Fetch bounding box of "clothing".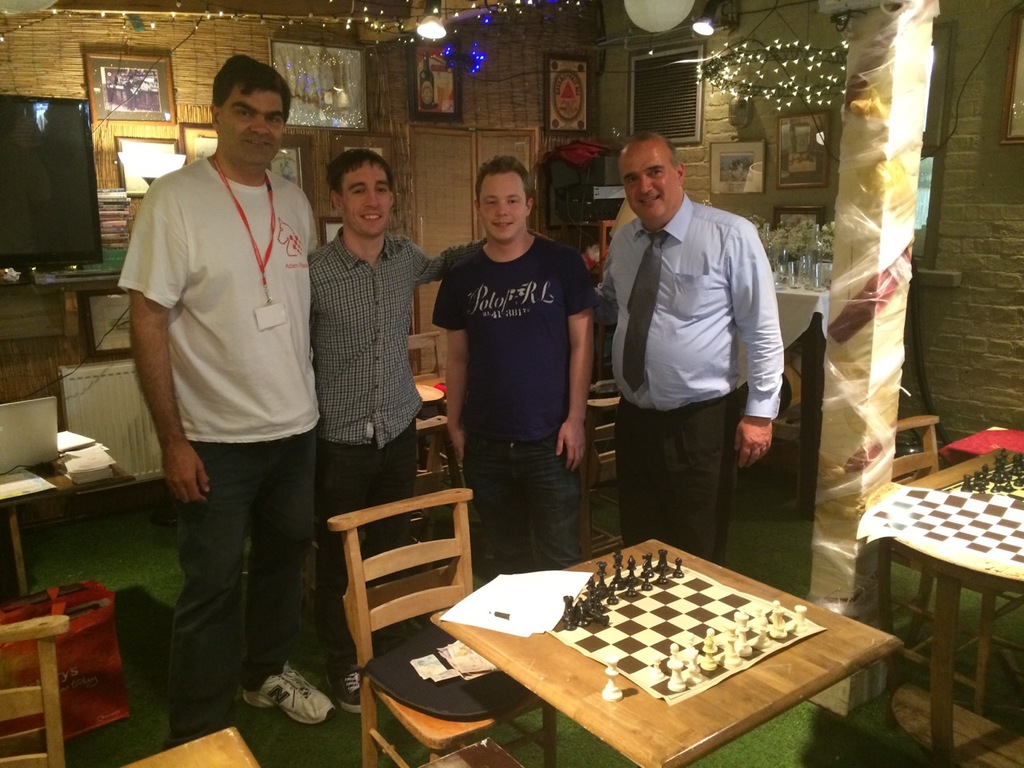
Bbox: <bbox>114, 150, 331, 747</bbox>.
